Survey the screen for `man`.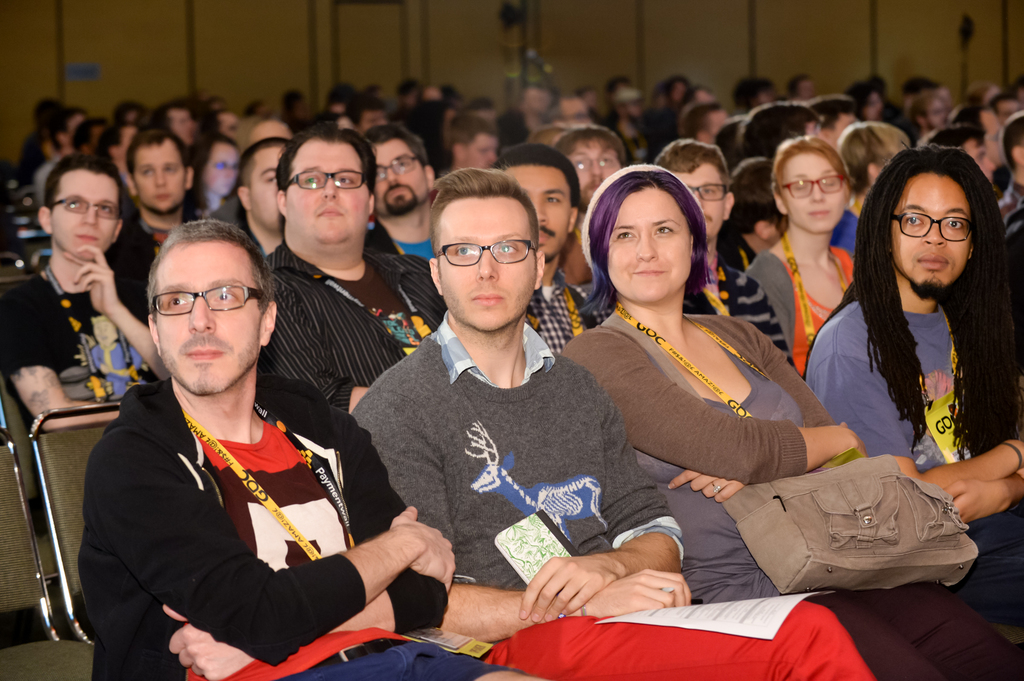
Survey found: l=360, t=136, r=433, b=265.
